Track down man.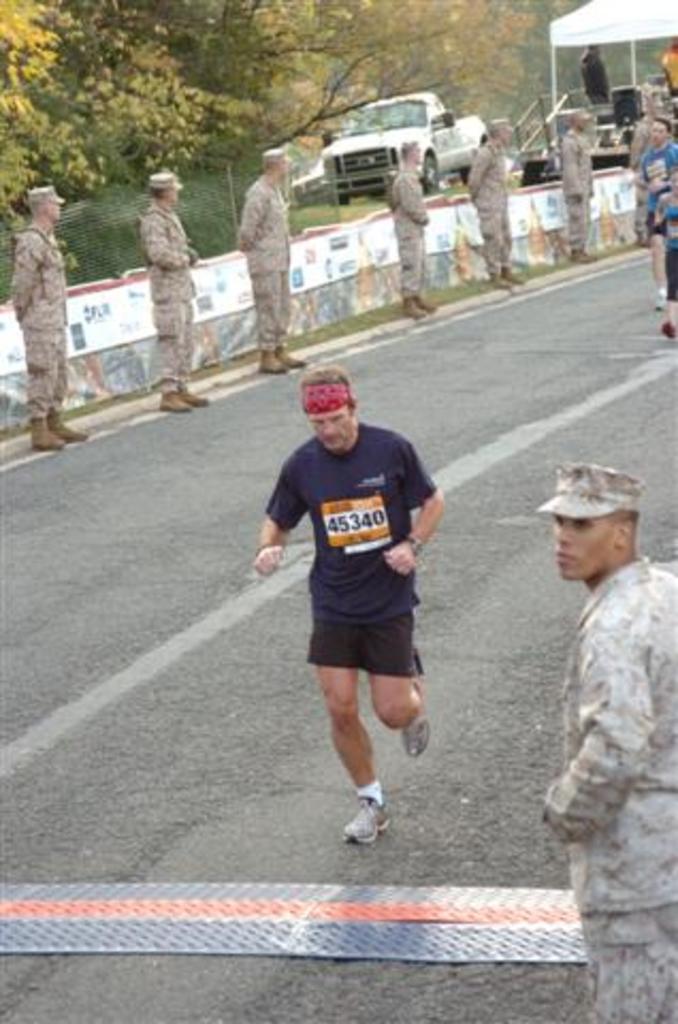
Tracked to detection(245, 356, 456, 847).
